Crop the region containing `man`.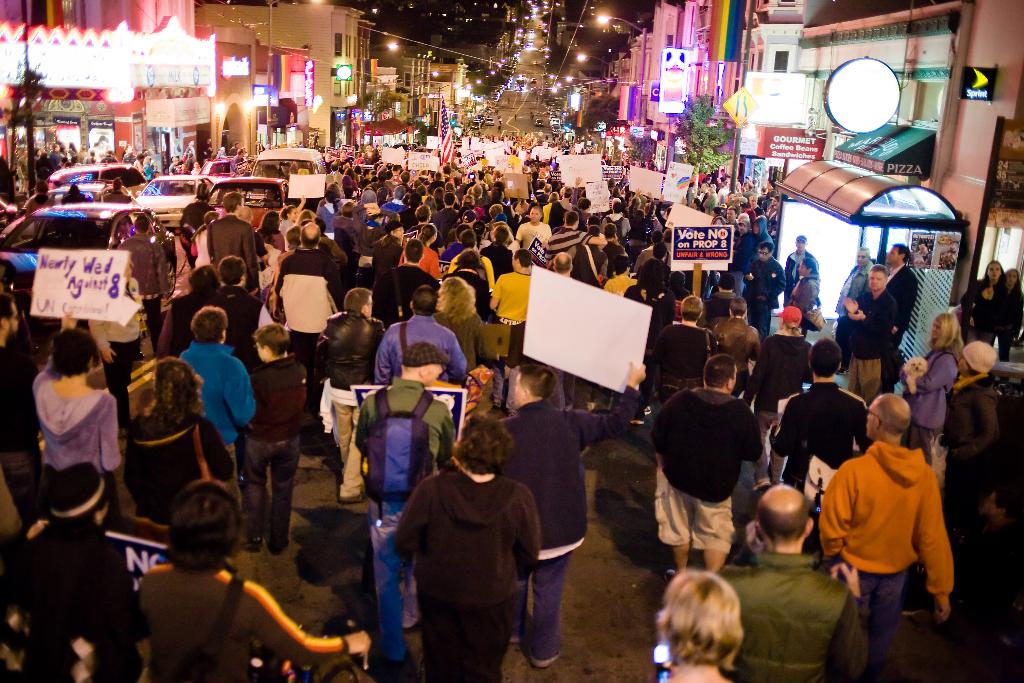
Crop region: (824,381,962,660).
